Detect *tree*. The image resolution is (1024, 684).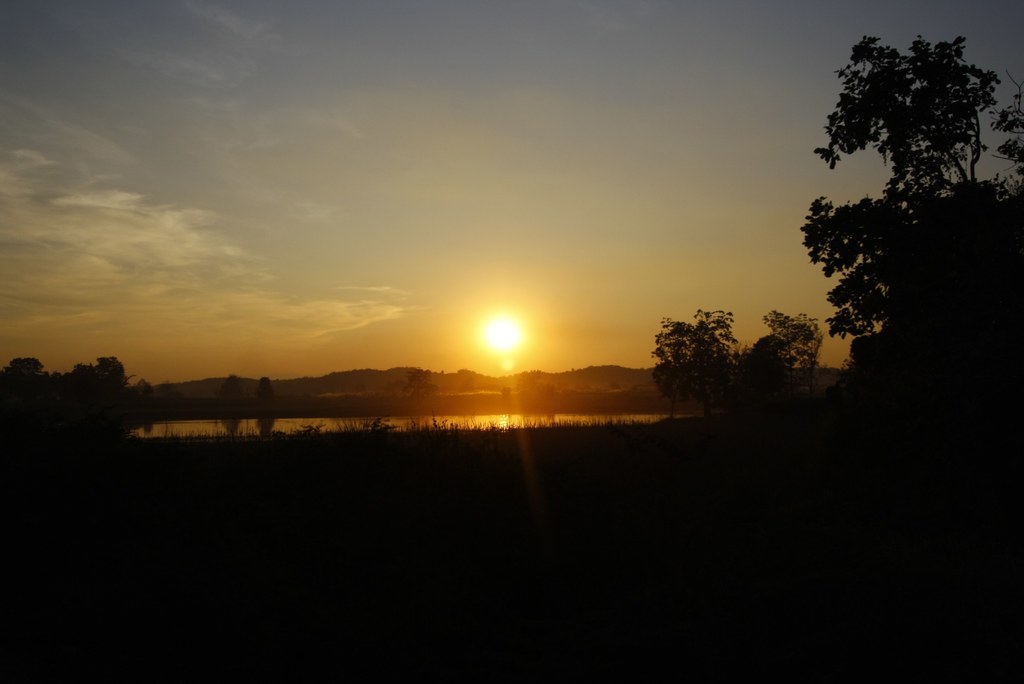
bbox(221, 373, 246, 402).
